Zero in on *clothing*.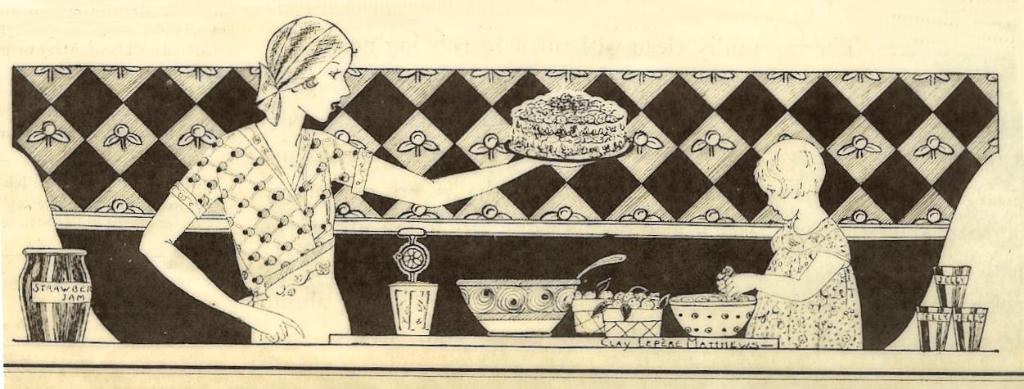
Zeroed in: locate(742, 219, 861, 355).
